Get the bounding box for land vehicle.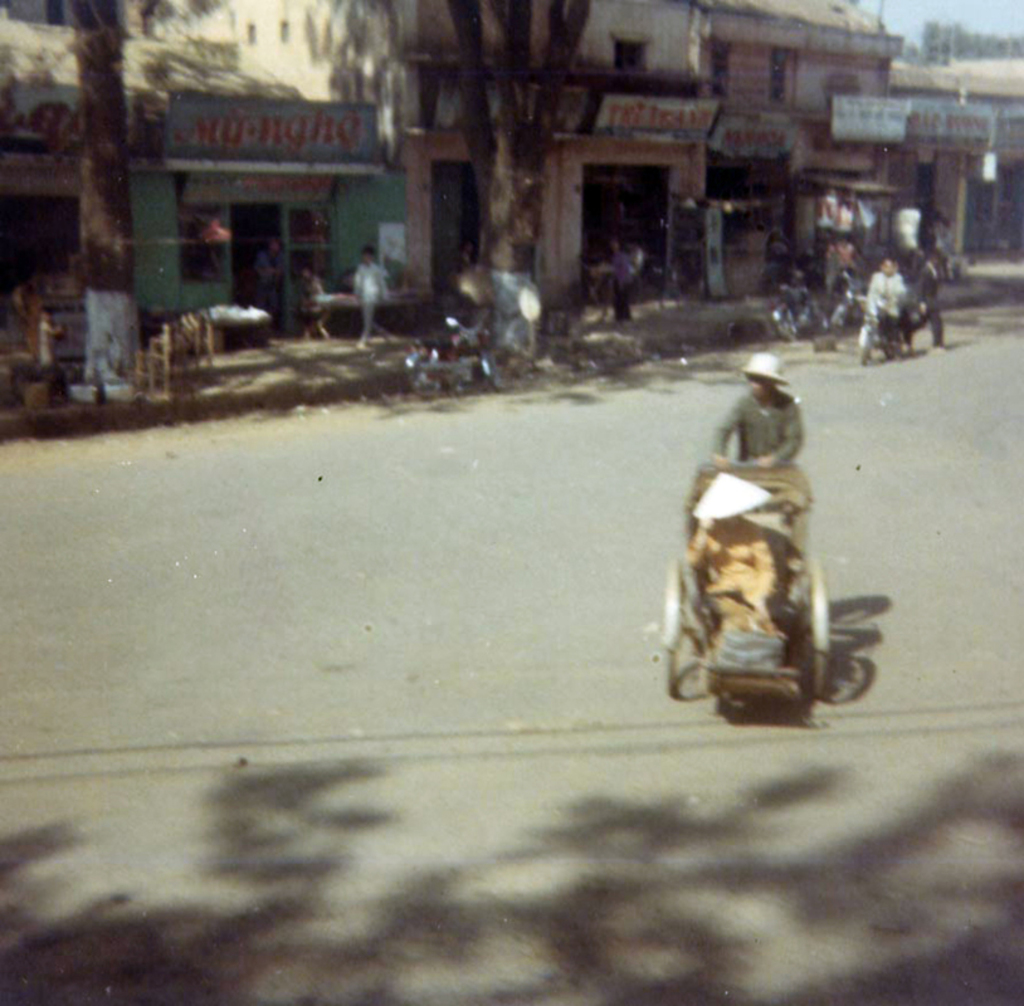
403 314 496 407.
